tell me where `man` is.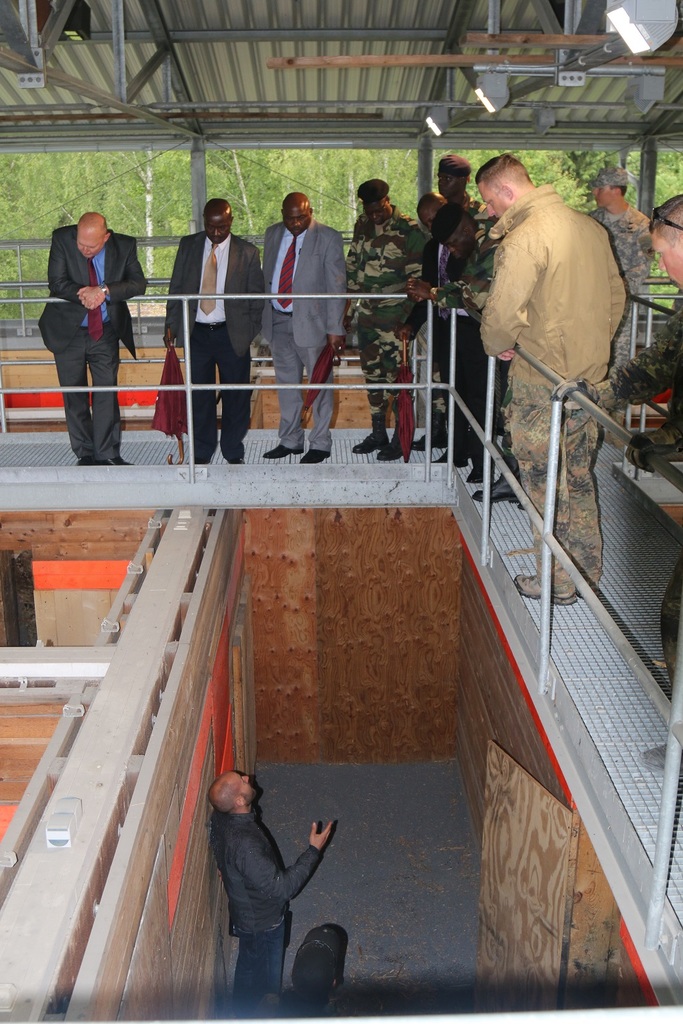
`man` is at x1=33, y1=195, x2=142, y2=458.
